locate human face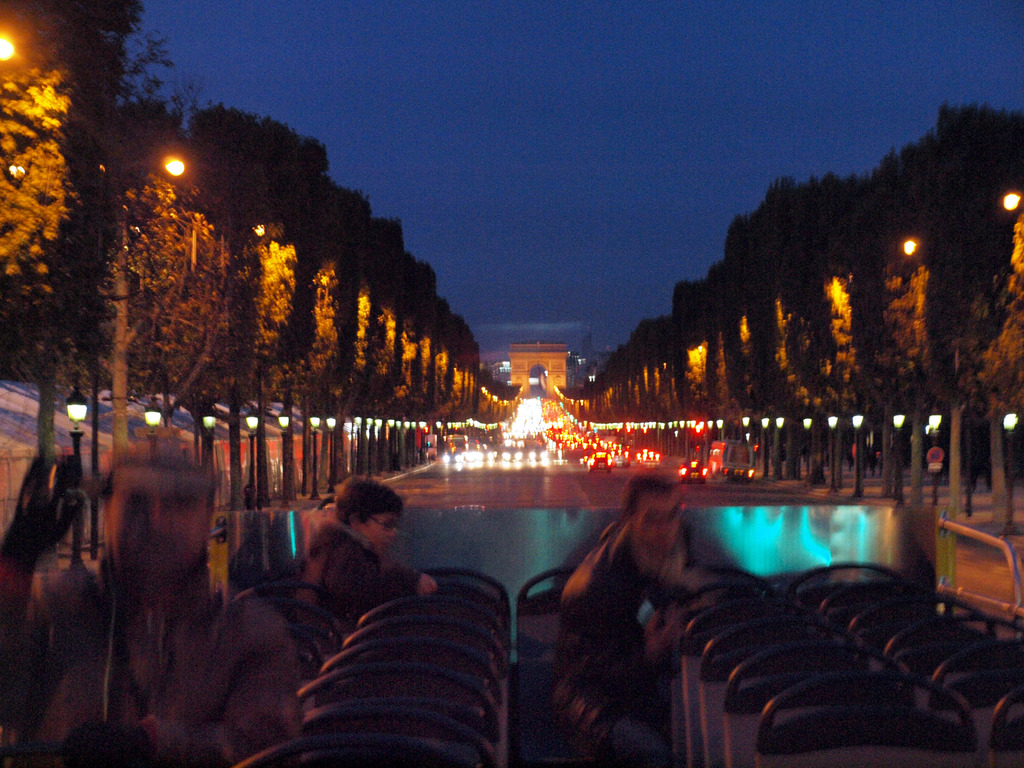
bbox=(364, 511, 397, 553)
